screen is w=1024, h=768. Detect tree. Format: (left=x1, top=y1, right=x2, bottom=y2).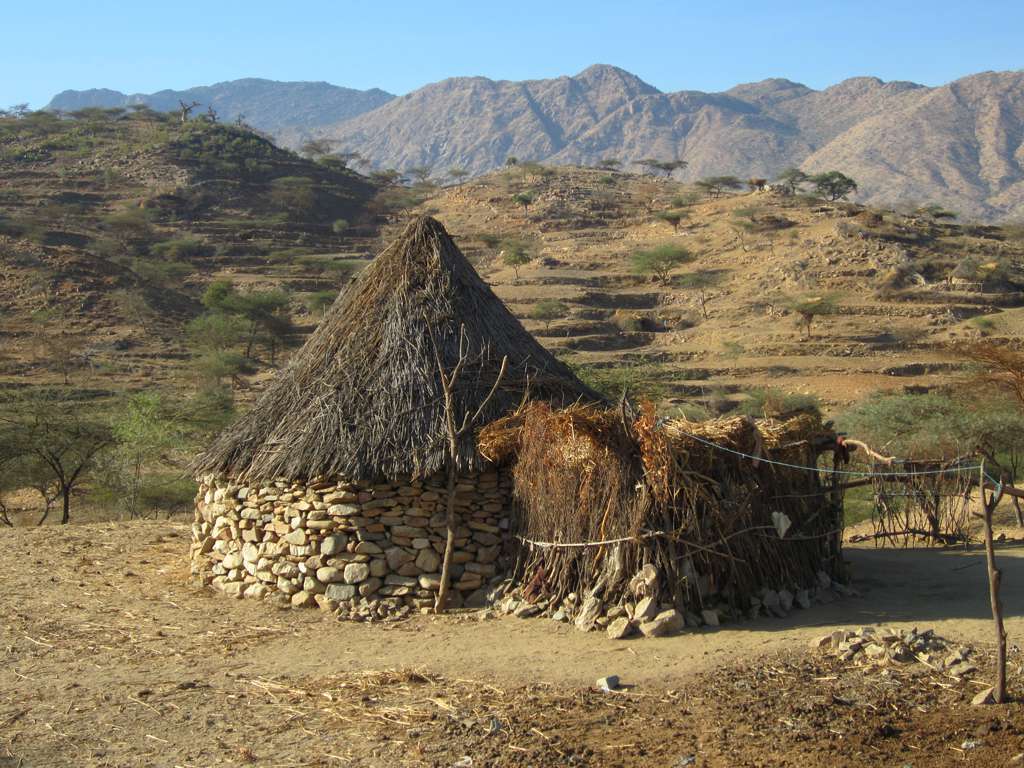
(left=631, top=242, right=693, bottom=282).
